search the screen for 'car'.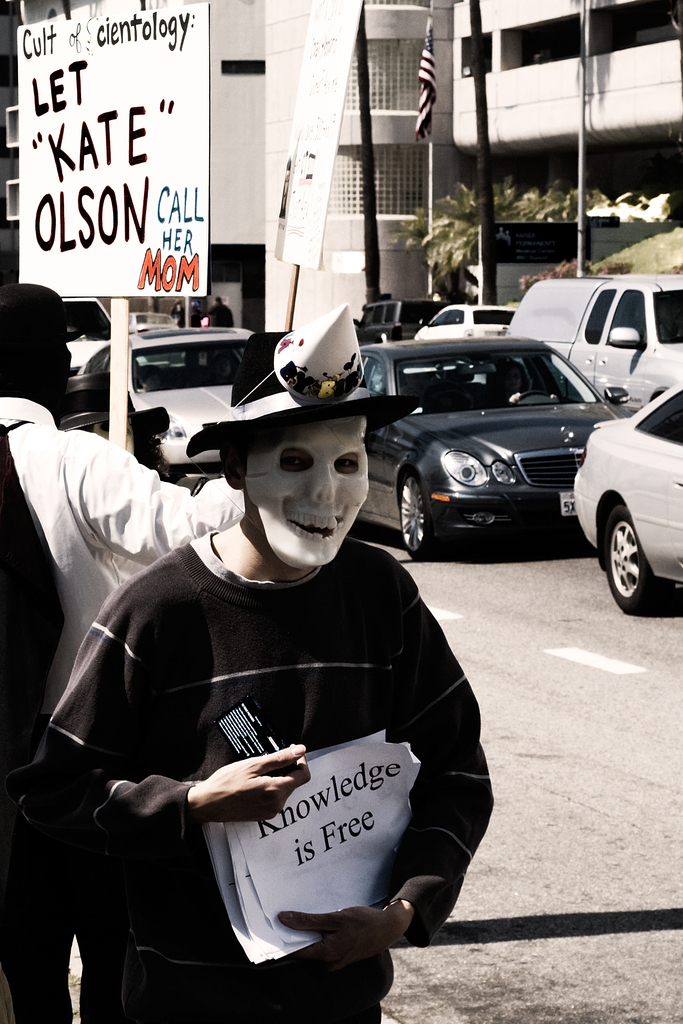
Found at (x1=65, y1=293, x2=110, y2=417).
